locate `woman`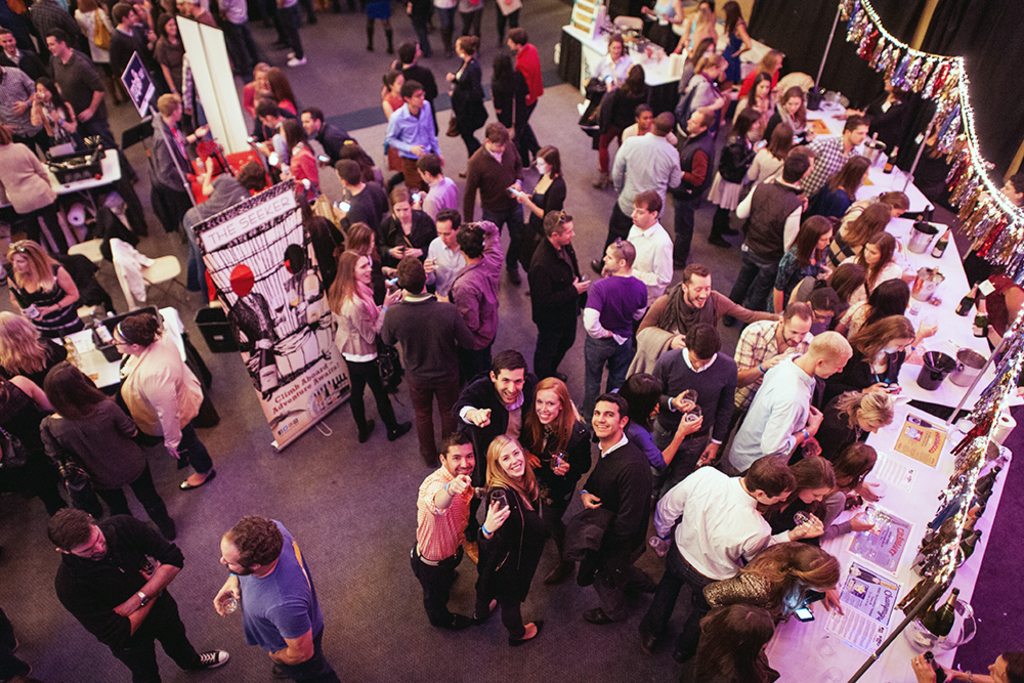
(left=502, top=141, right=571, bottom=298)
